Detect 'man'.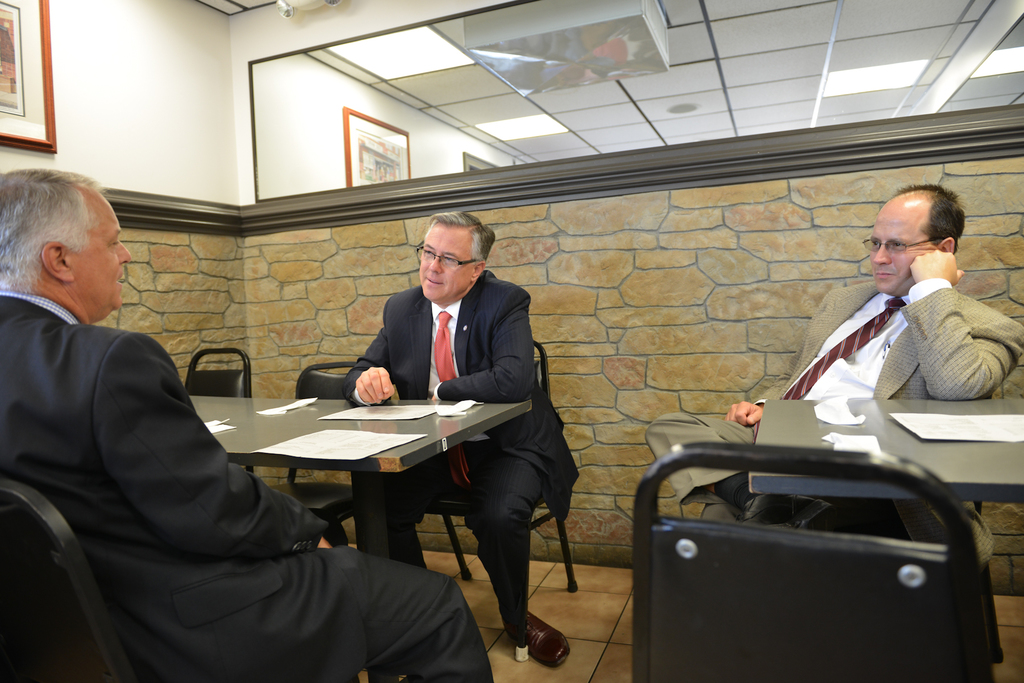
Detected at (x1=640, y1=185, x2=1023, y2=572).
